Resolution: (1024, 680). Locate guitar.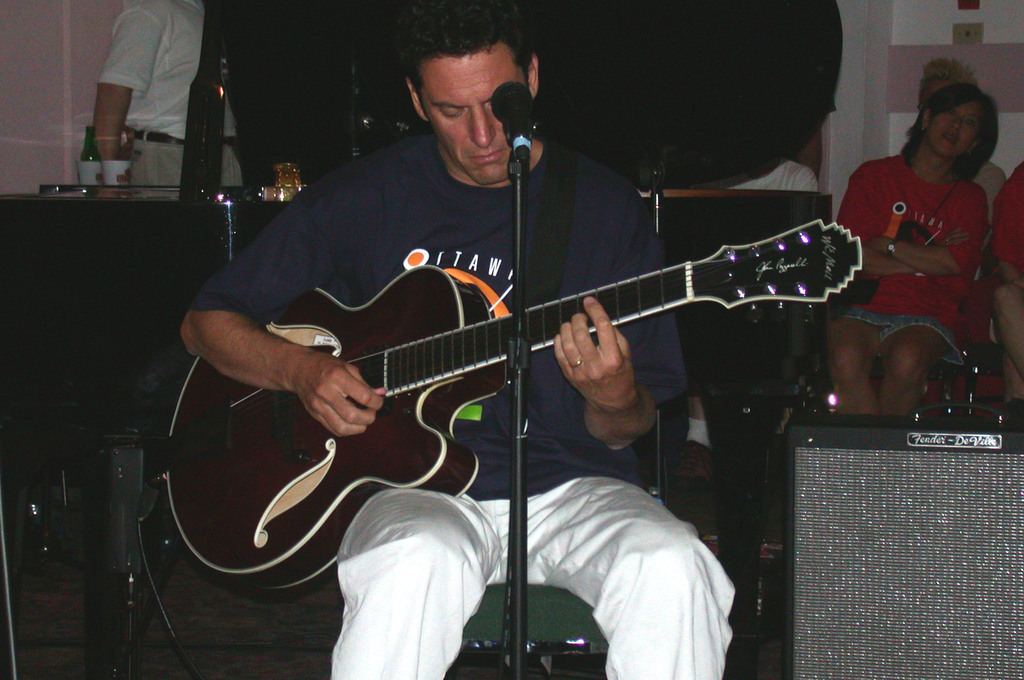
167, 201, 867, 538.
